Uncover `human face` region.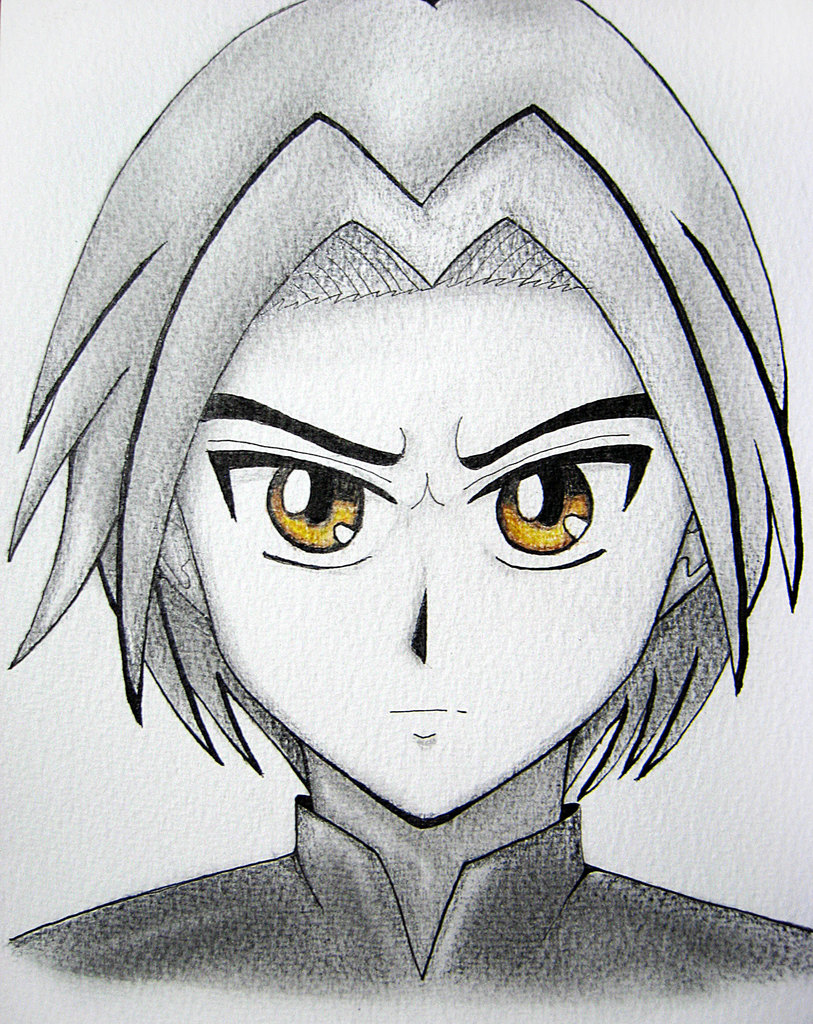
Uncovered: BBox(172, 294, 691, 822).
